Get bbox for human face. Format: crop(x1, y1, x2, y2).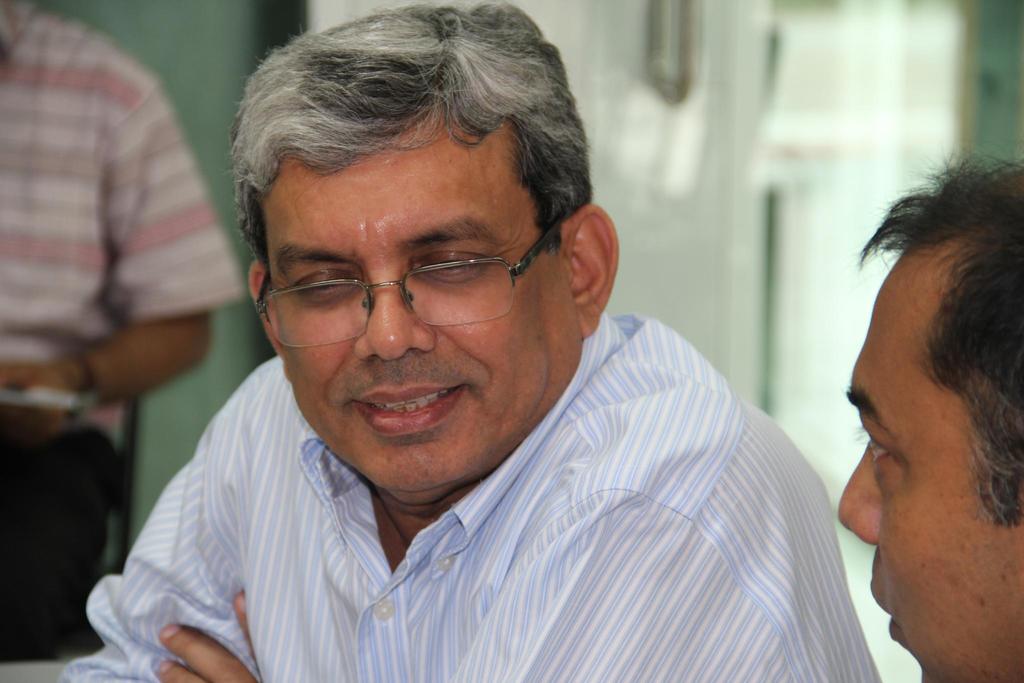
crop(263, 124, 575, 500).
